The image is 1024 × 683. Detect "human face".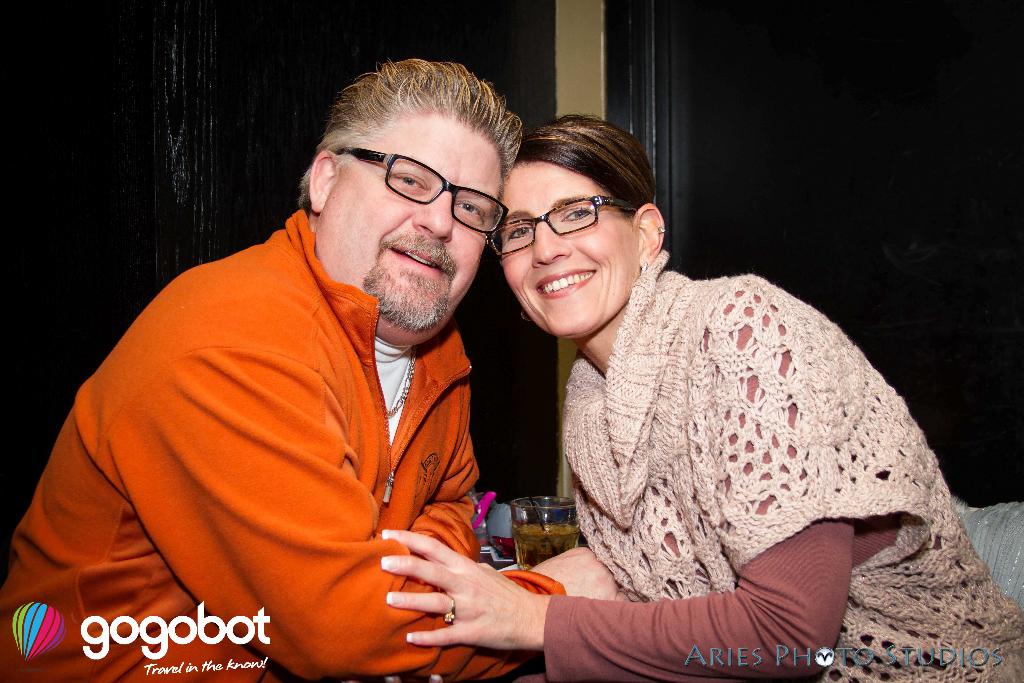
Detection: bbox(317, 109, 500, 349).
